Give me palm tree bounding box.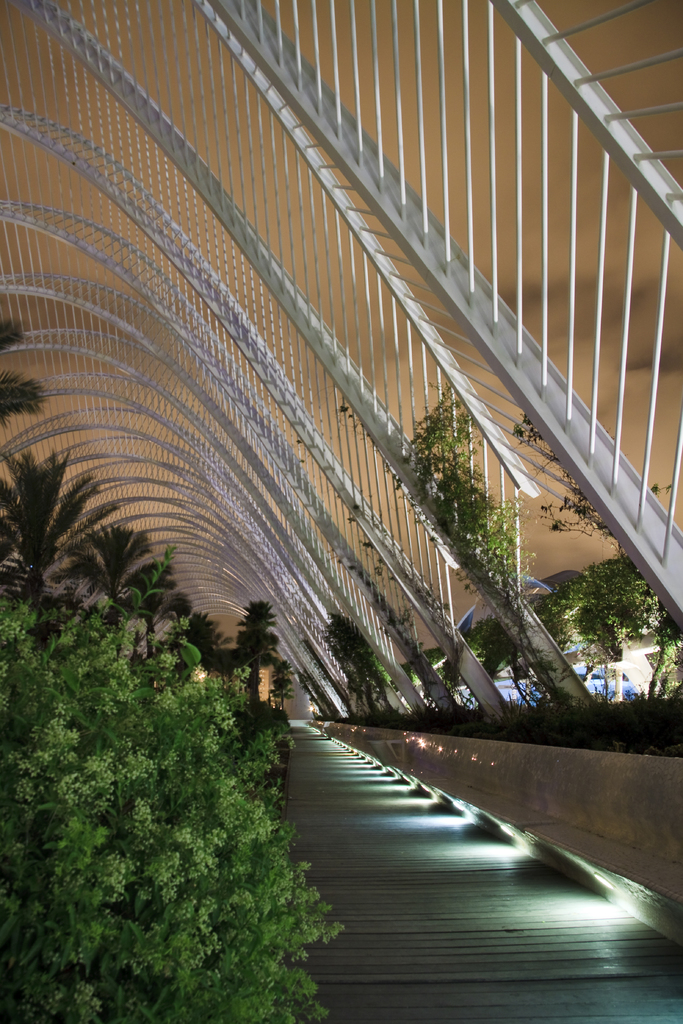
[127,568,219,719].
